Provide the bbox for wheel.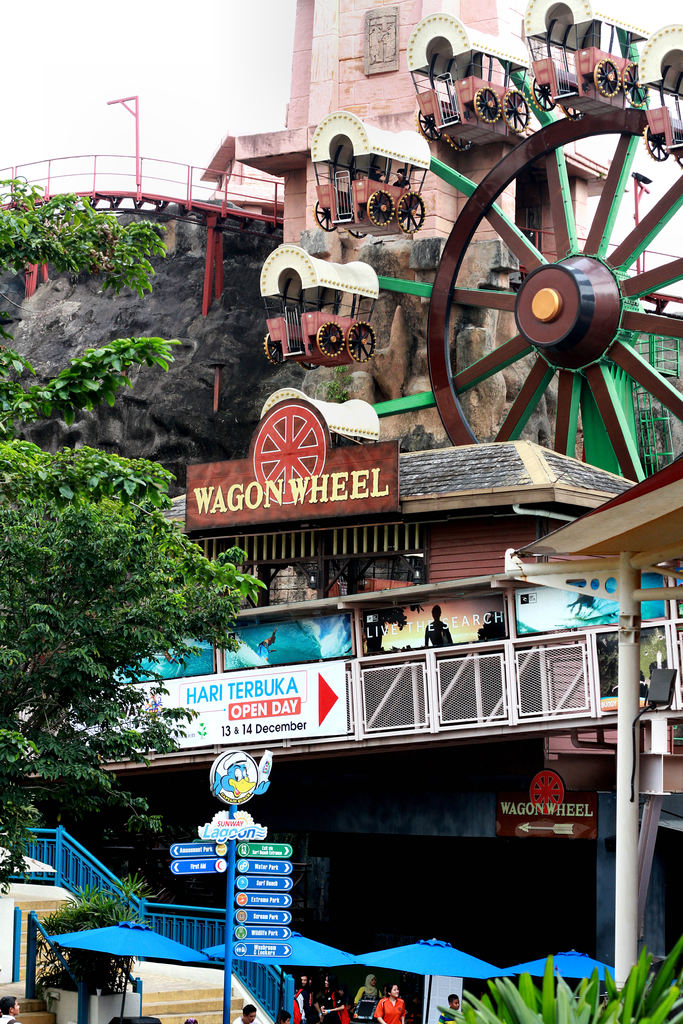
[x1=343, y1=323, x2=379, y2=366].
